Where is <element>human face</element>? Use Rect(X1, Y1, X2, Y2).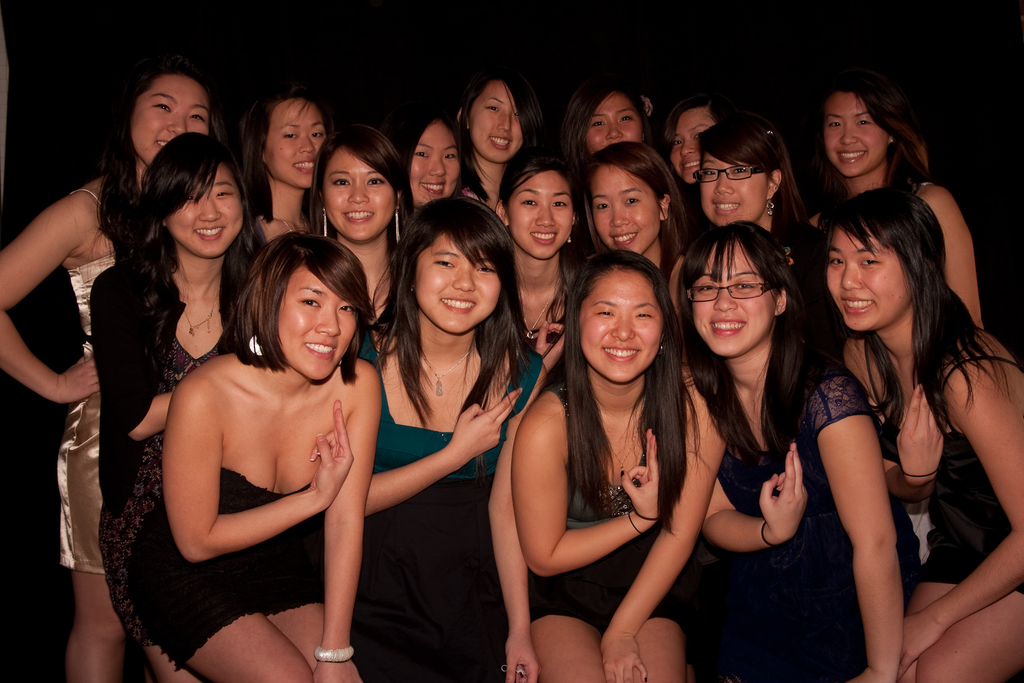
Rect(129, 72, 209, 158).
